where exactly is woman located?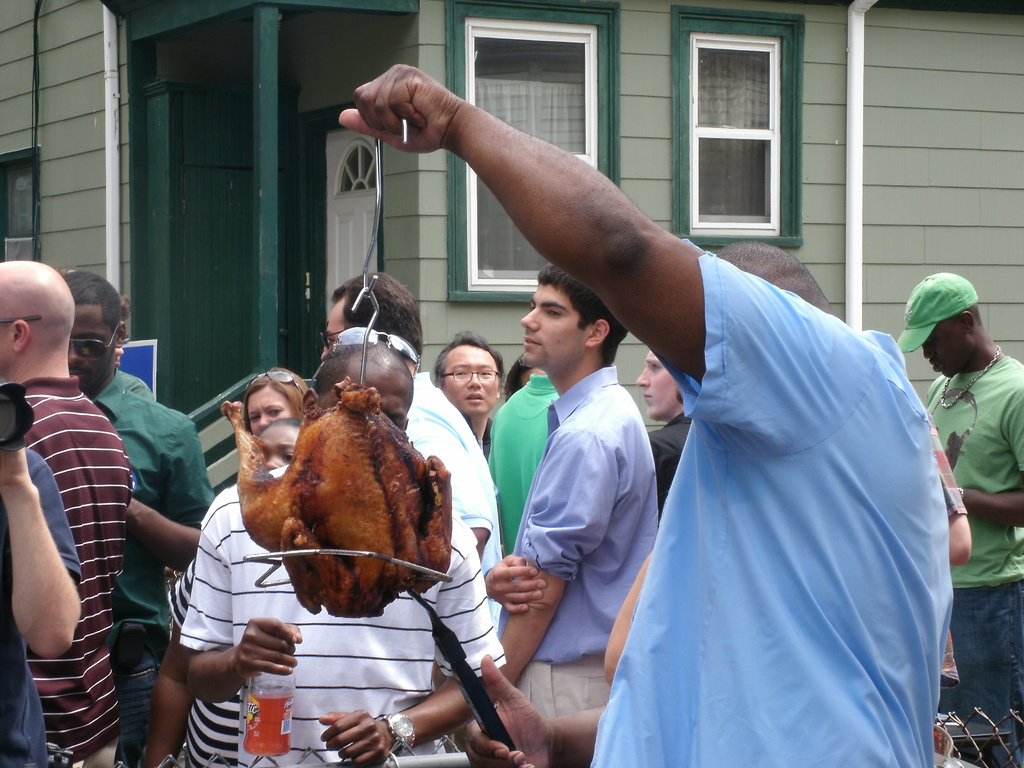
Its bounding box is [242, 367, 308, 440].
